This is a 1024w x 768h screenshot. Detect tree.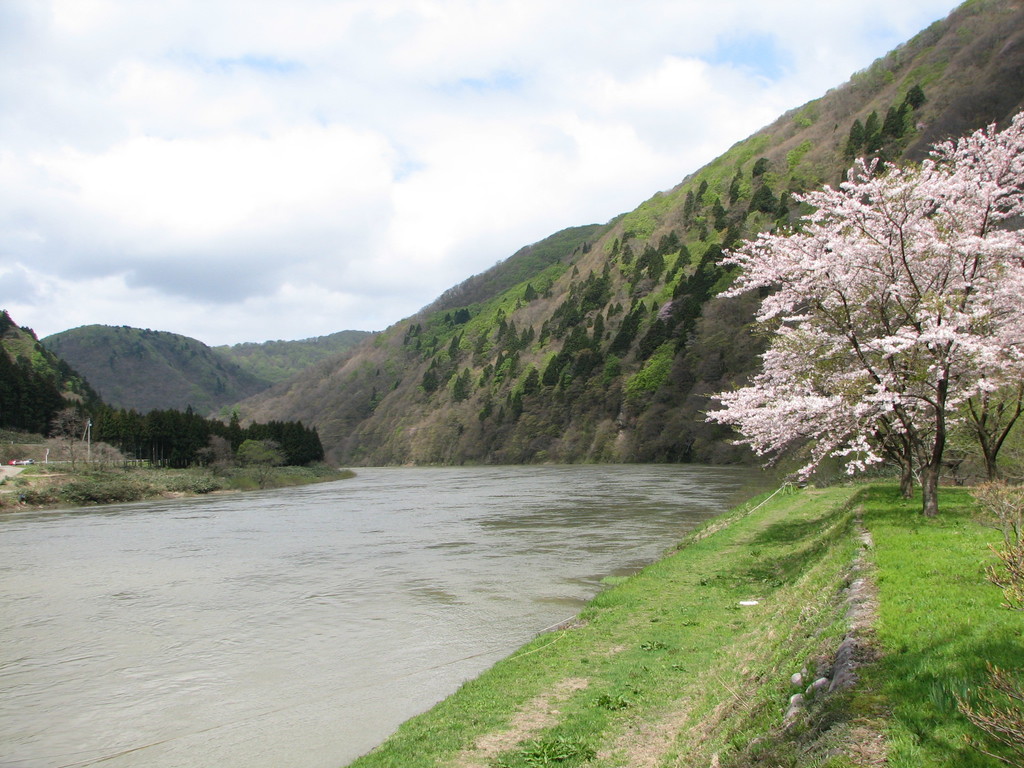
pyautogui.locateOnScreen(906, 85, 927, 109).
